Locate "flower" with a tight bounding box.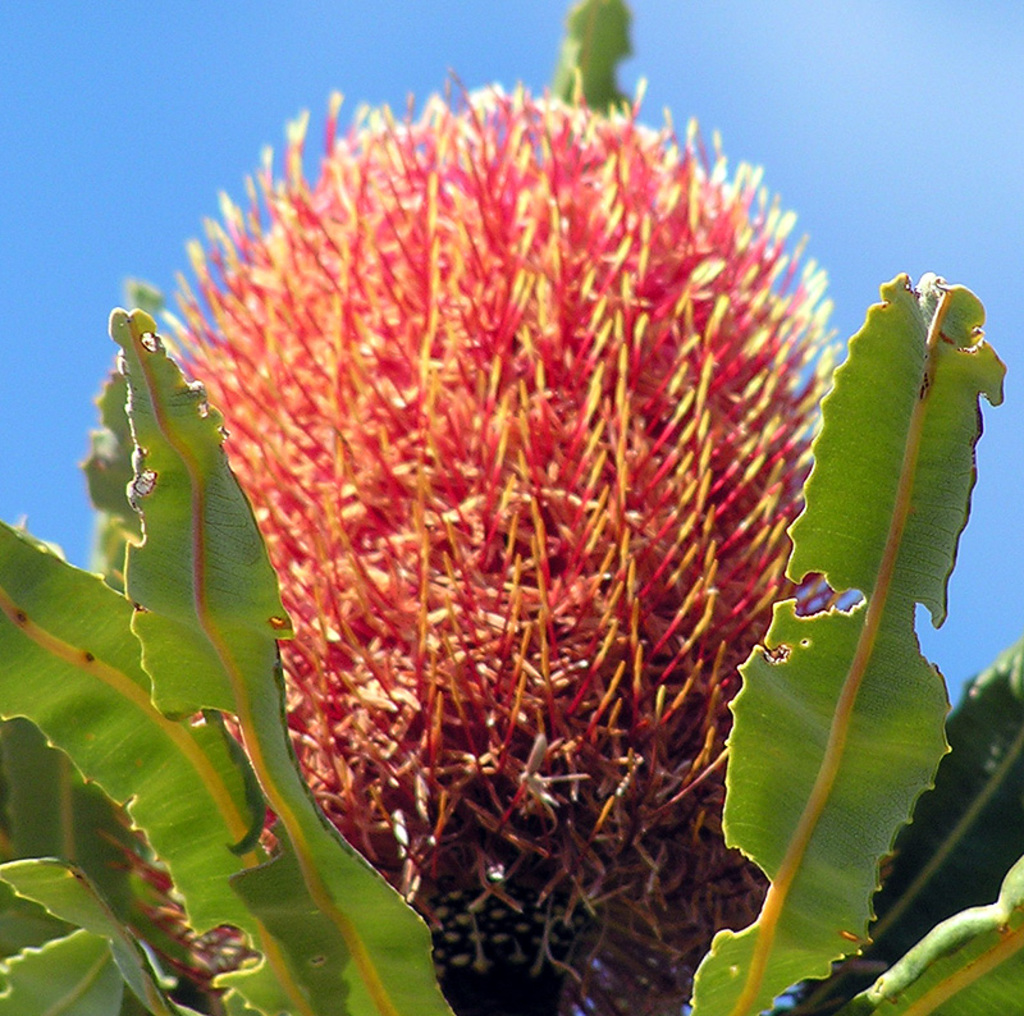
(left=138, top=64, right=882, bottom=917).
